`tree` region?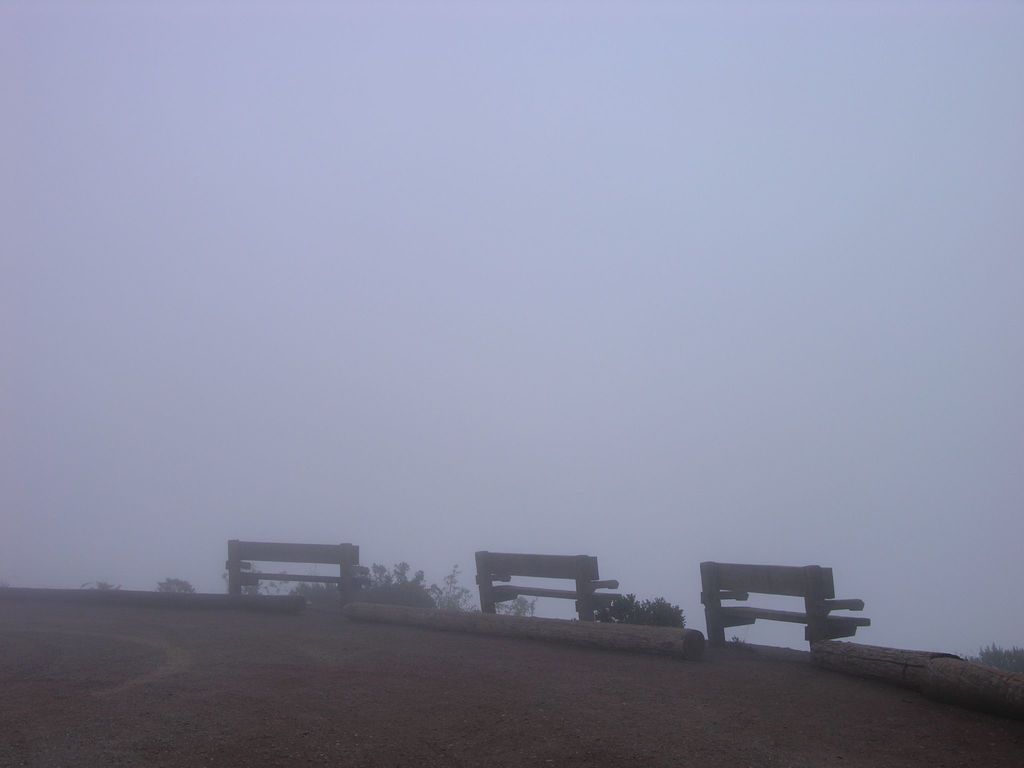
(964, 643, 1023, 673)
